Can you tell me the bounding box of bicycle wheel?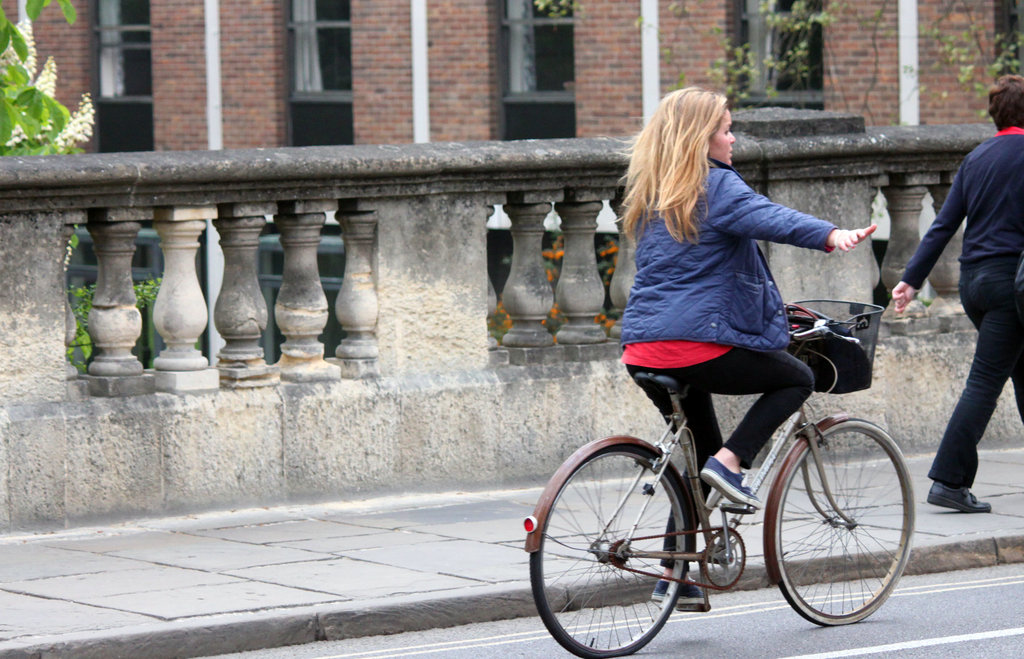
(left=527, top=443, right=692, bottom=658).
